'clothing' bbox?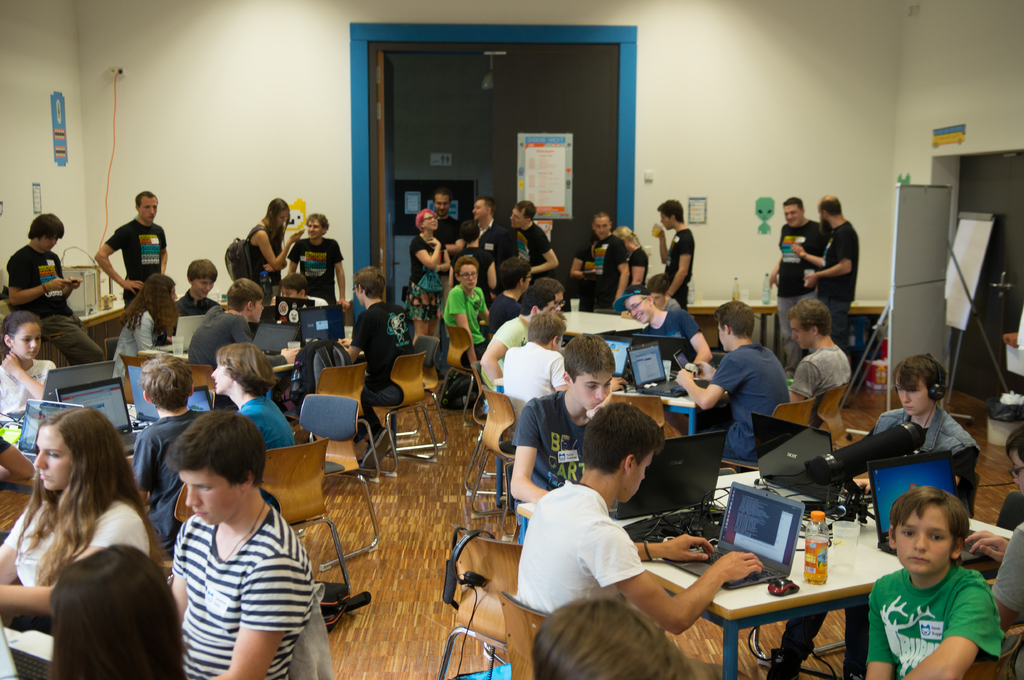
box(528, 470, 652, 621)
